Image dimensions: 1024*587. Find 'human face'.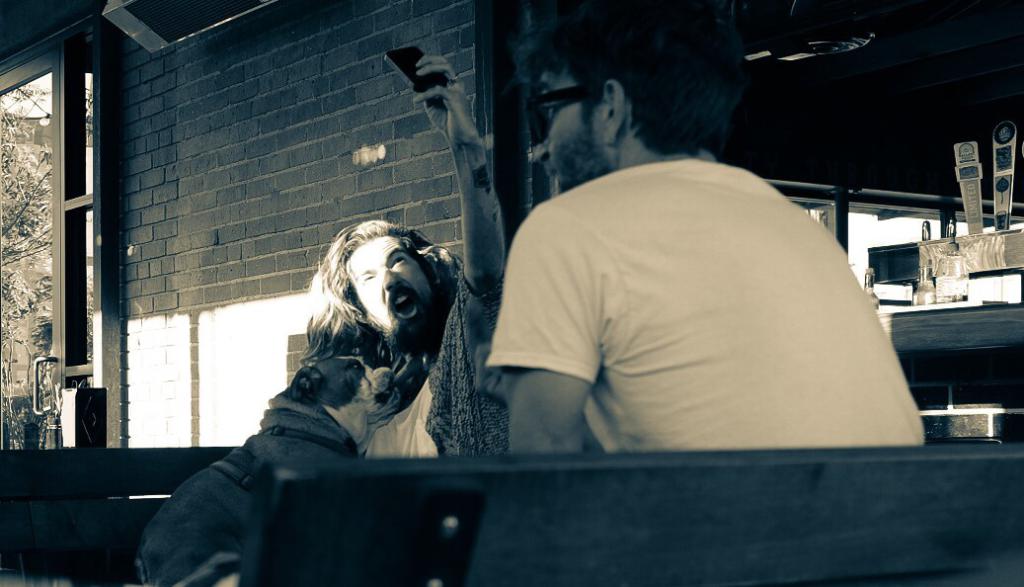
(532,58,610,190).
